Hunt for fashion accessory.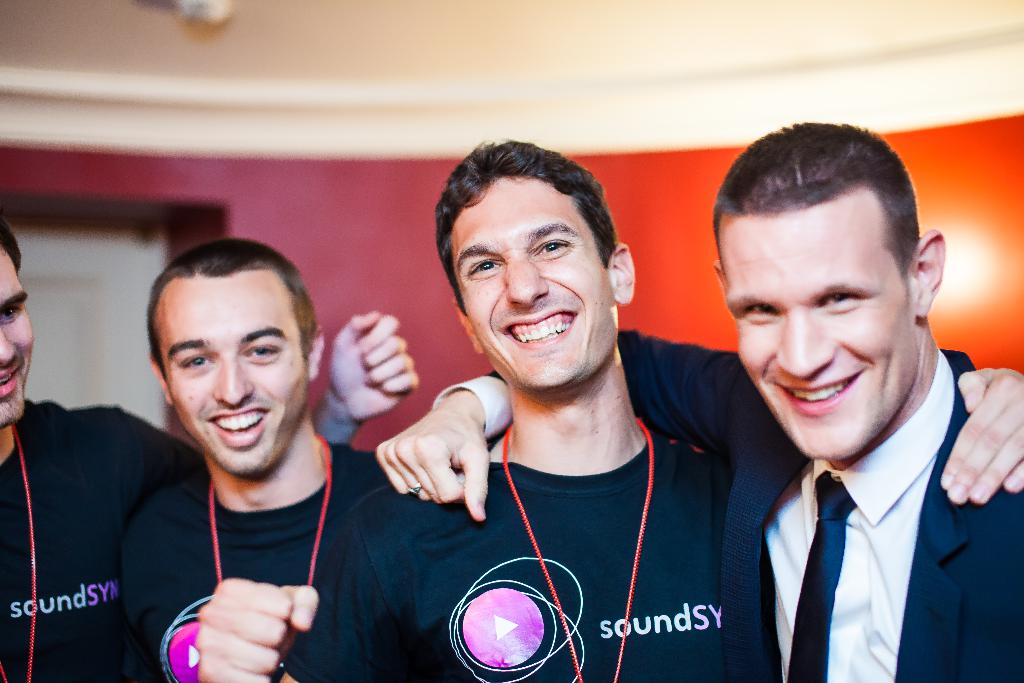
Hunted down at 409 482 422 497.
